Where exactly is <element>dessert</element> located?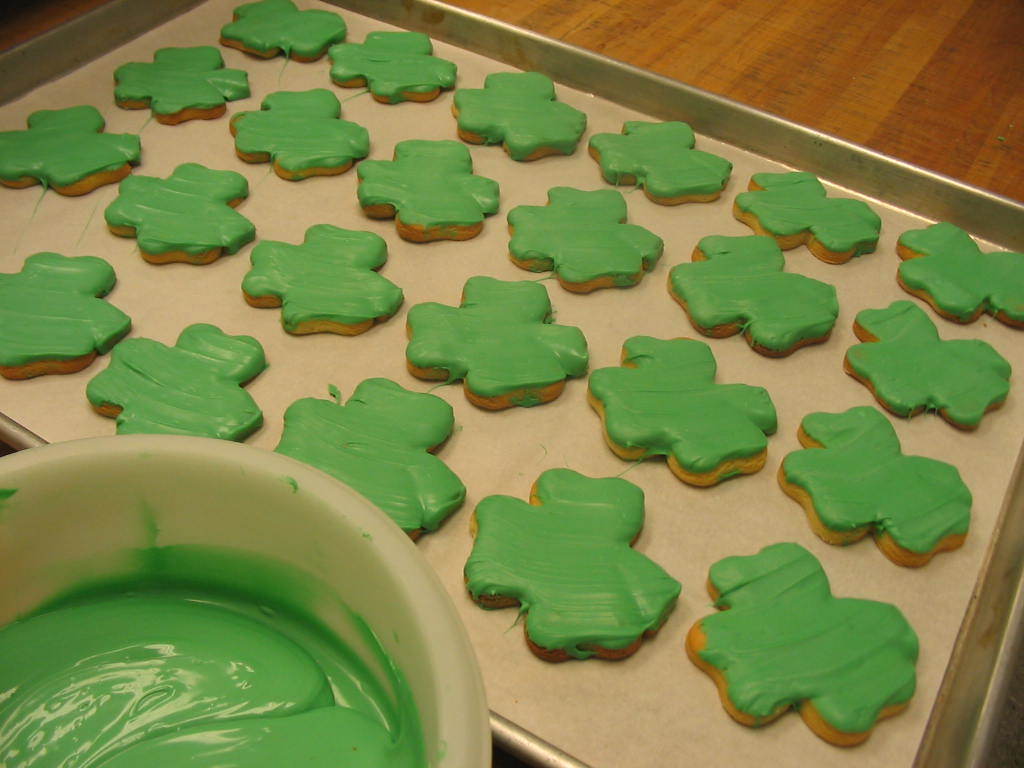
Its bounding box is x1=775 y1=400 x2=973 y2=567.
